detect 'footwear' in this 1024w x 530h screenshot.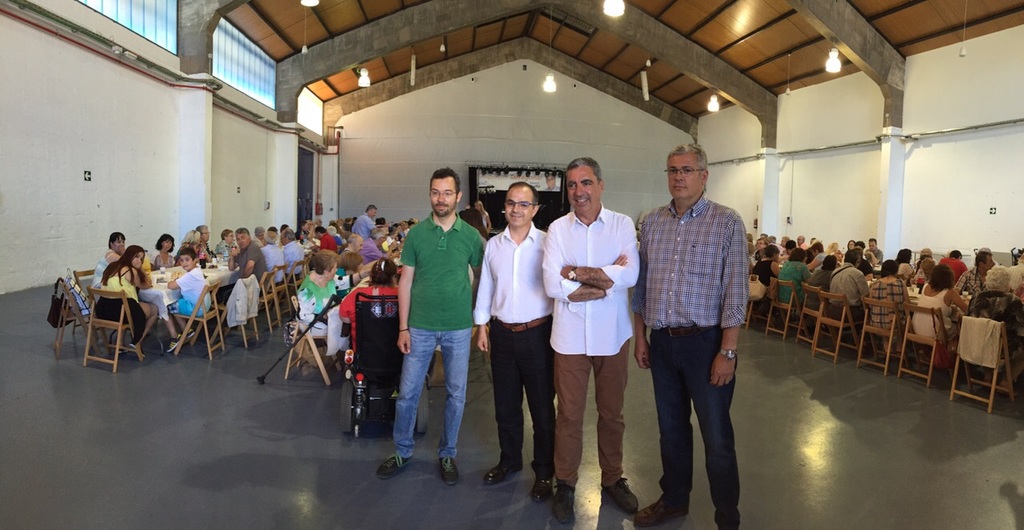
Detection: crop(182, 331, 197, 338).
